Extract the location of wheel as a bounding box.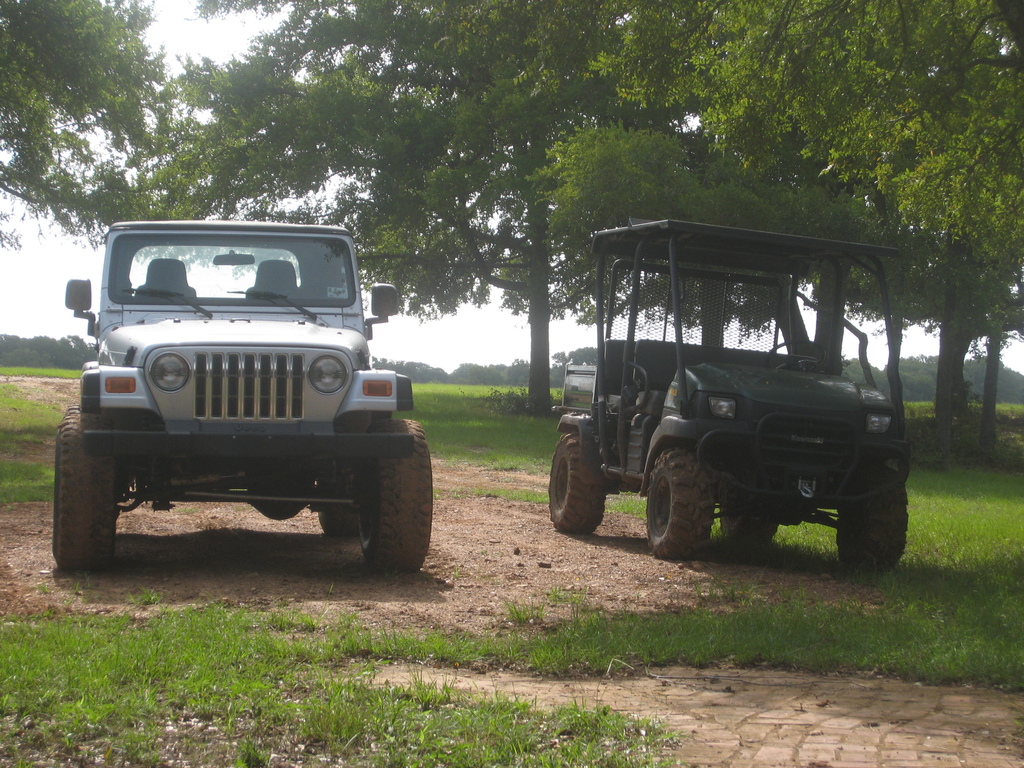
769/339/830/365.
